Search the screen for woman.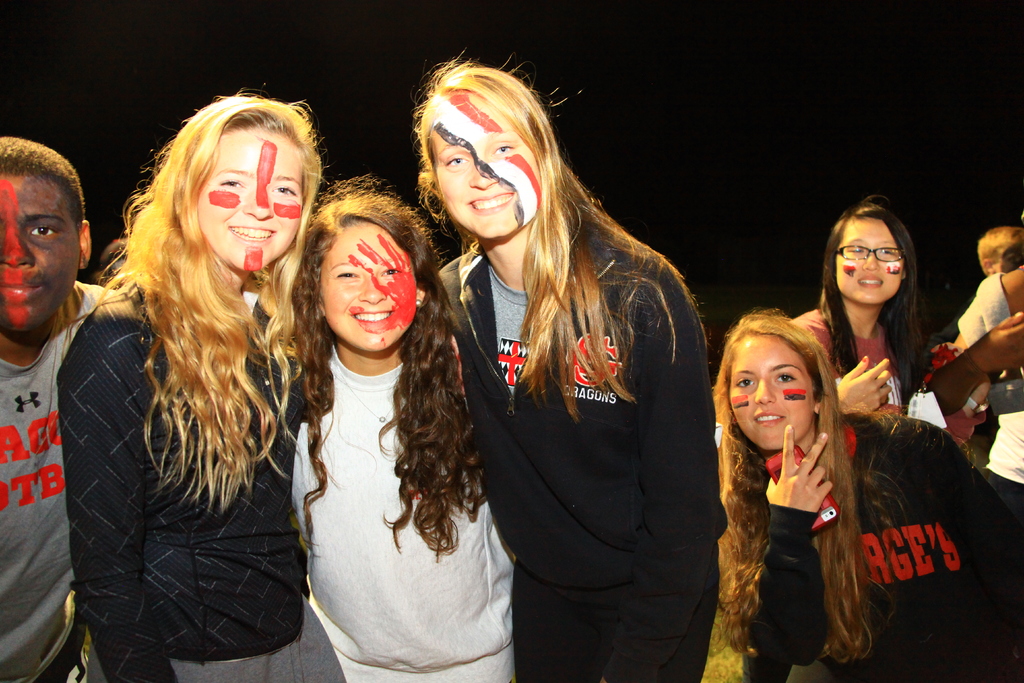
Found at detection(278, 177, 511, 682).
